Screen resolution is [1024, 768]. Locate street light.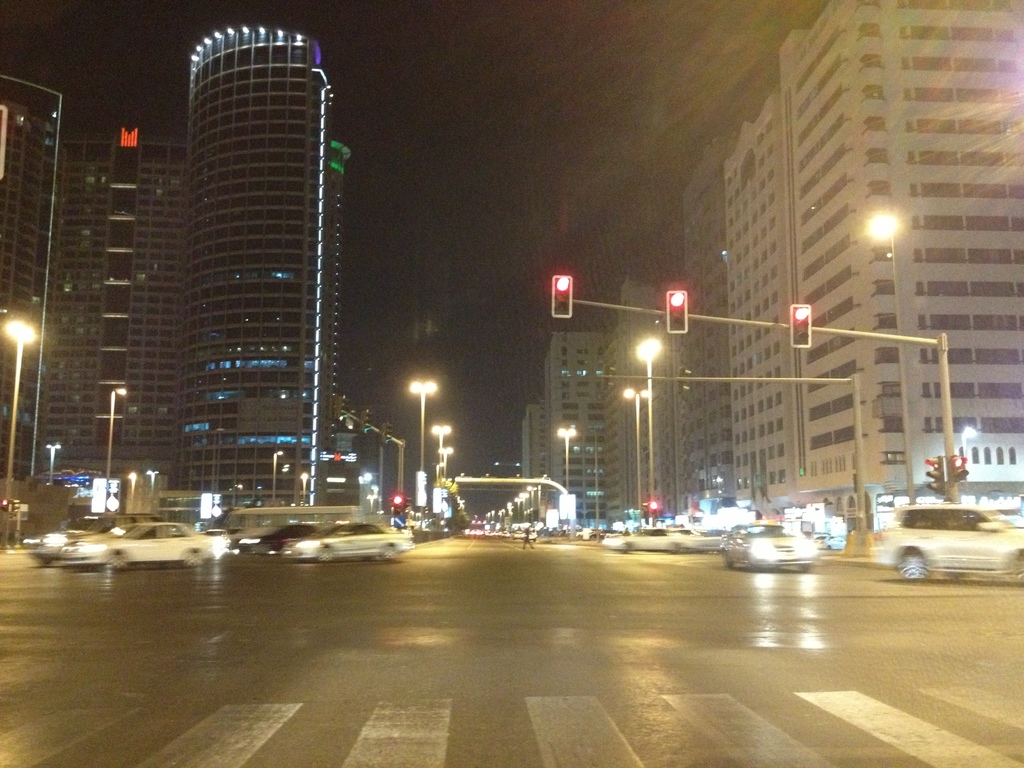
[left=557, top=422, right=578, bottom=490].
